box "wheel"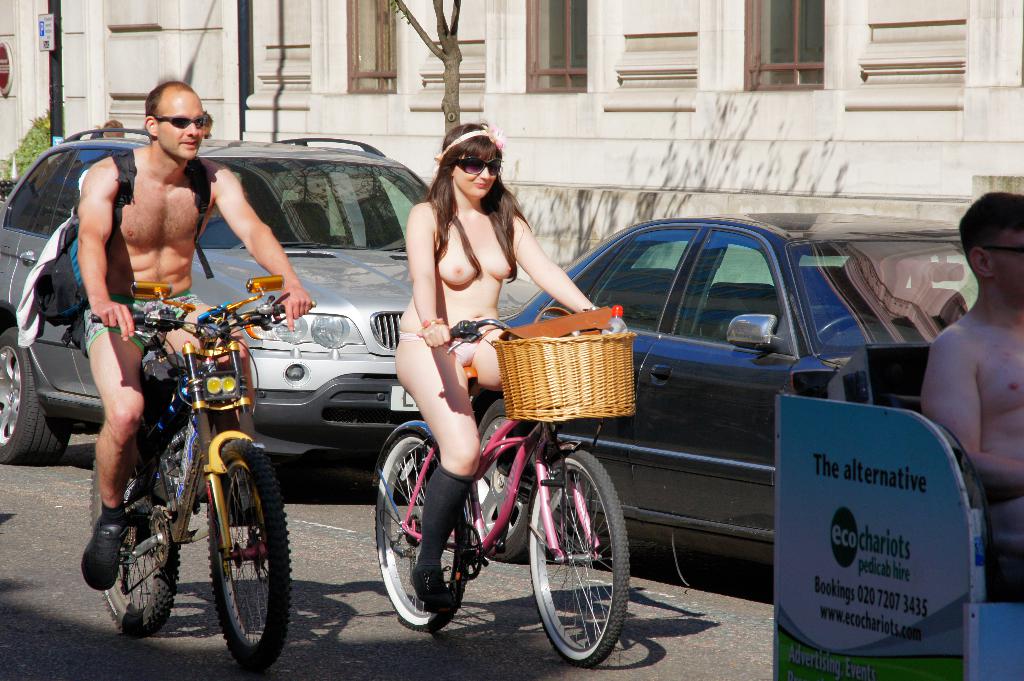
bbox=[368, 424, 474, 629]
